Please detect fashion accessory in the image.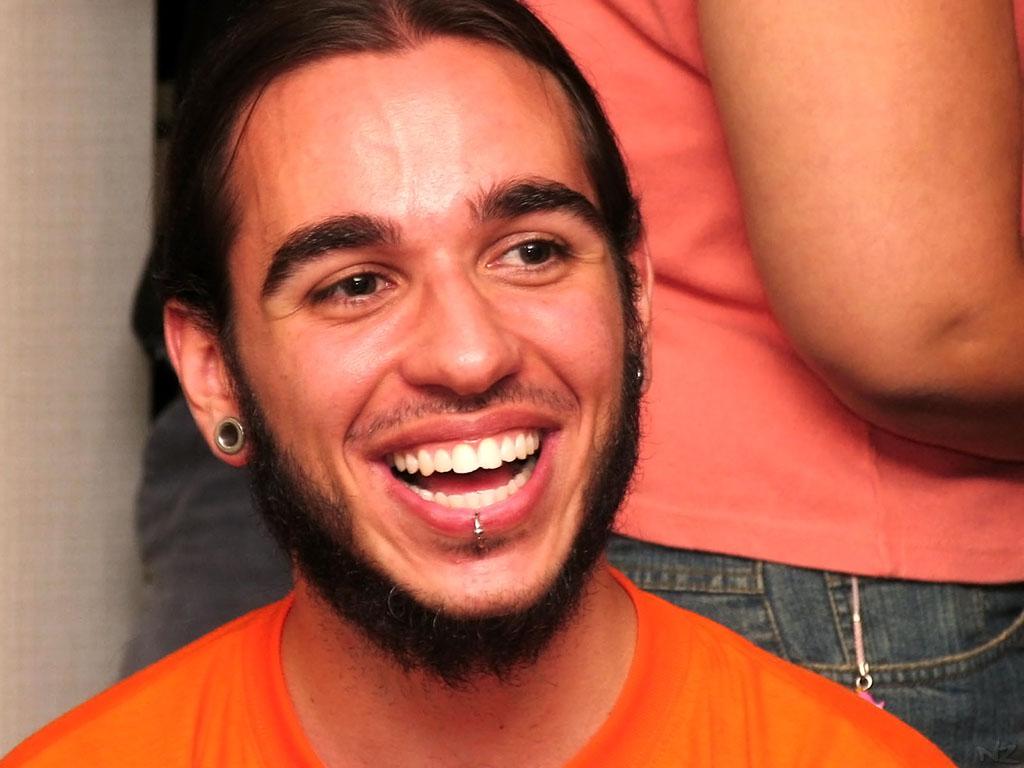
637 362 645 385.
